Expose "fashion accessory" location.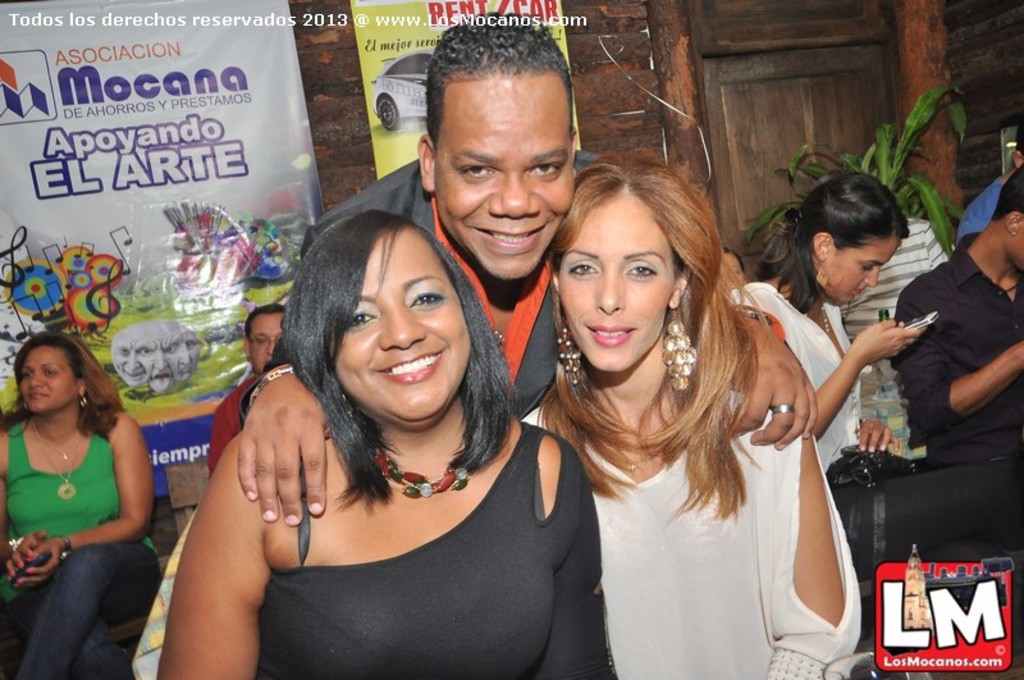
Exposed at (771, 403, 794, 414).
